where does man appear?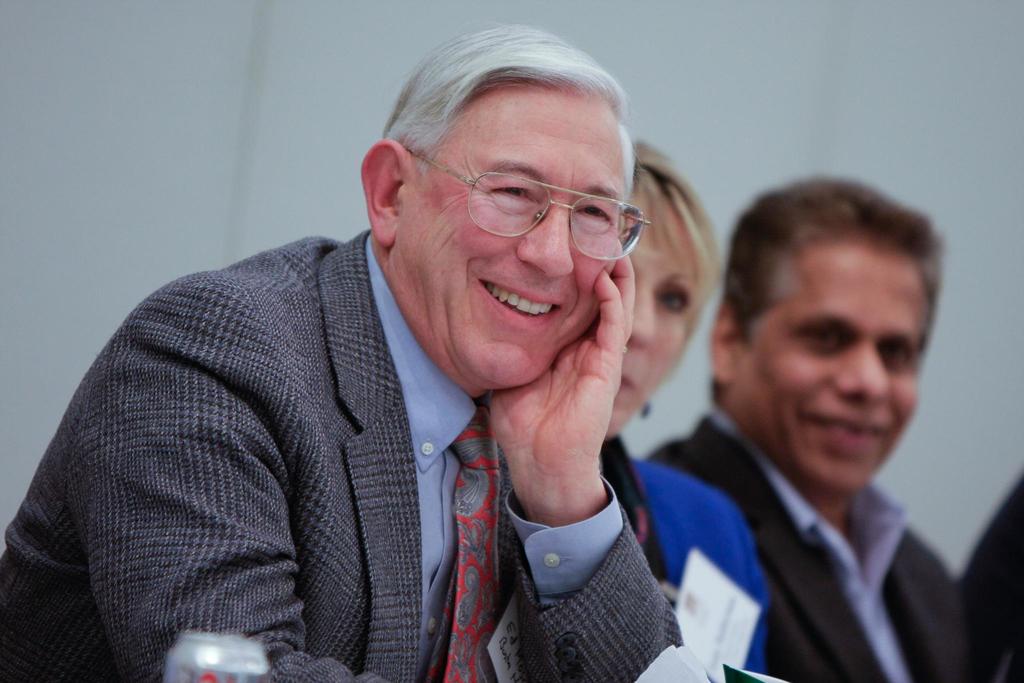
Appears at region(69, 54, 767, 682).
